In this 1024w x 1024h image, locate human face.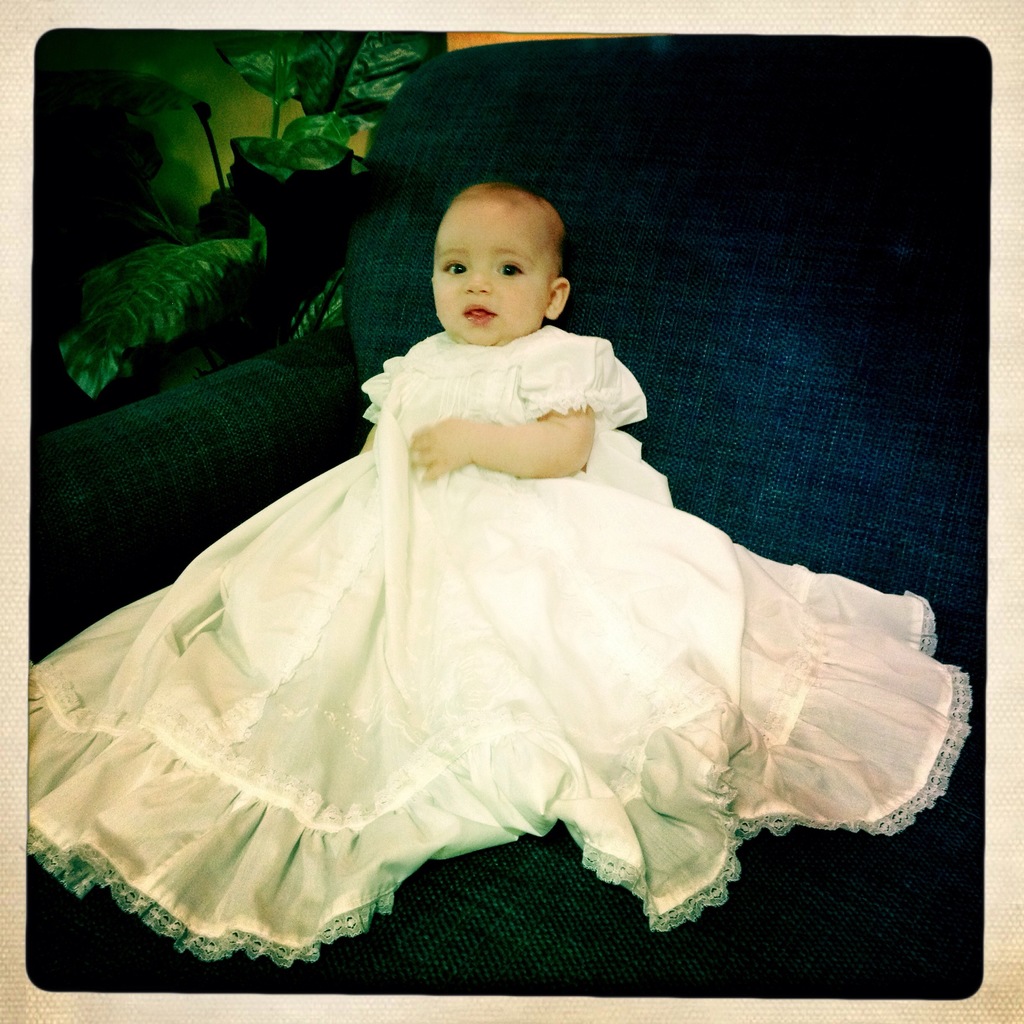
Bounding box: {"x1": 436, "y1": 199, "x2": 550, "y2": 349}.
